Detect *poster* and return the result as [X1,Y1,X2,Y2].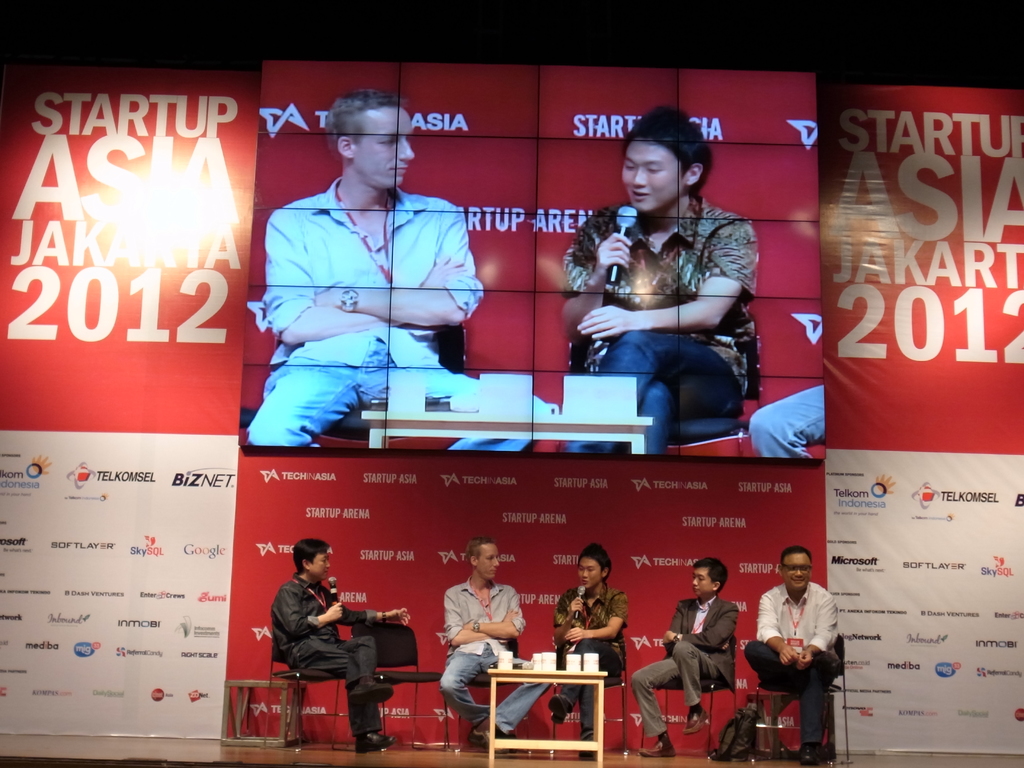
[0,60,259,436].
